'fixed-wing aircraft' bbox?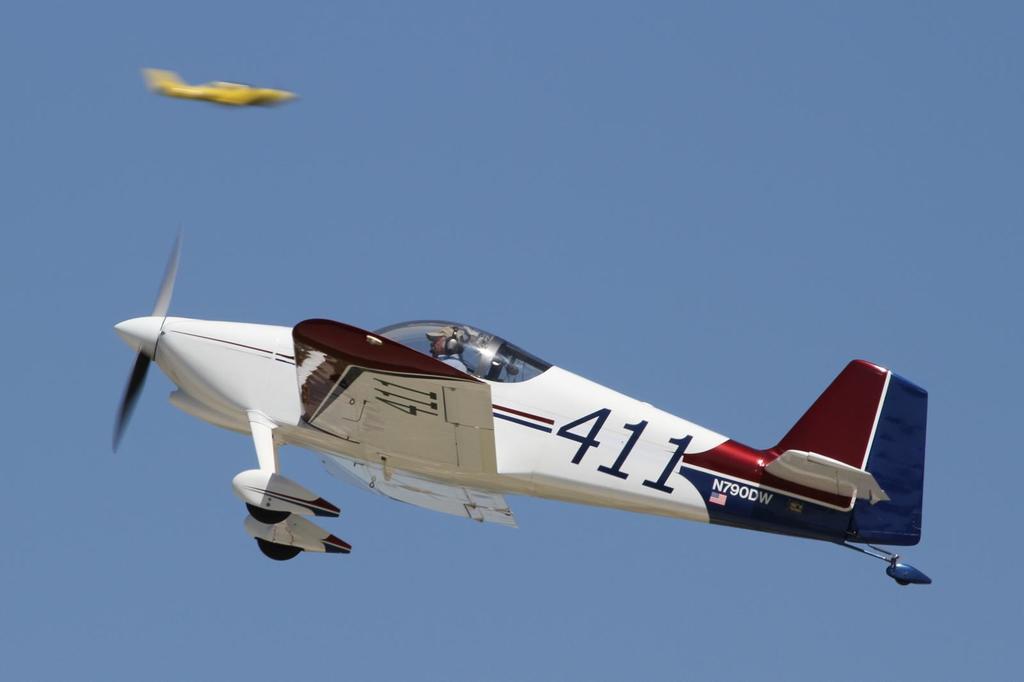
box=[134, 63, 297, 102]
